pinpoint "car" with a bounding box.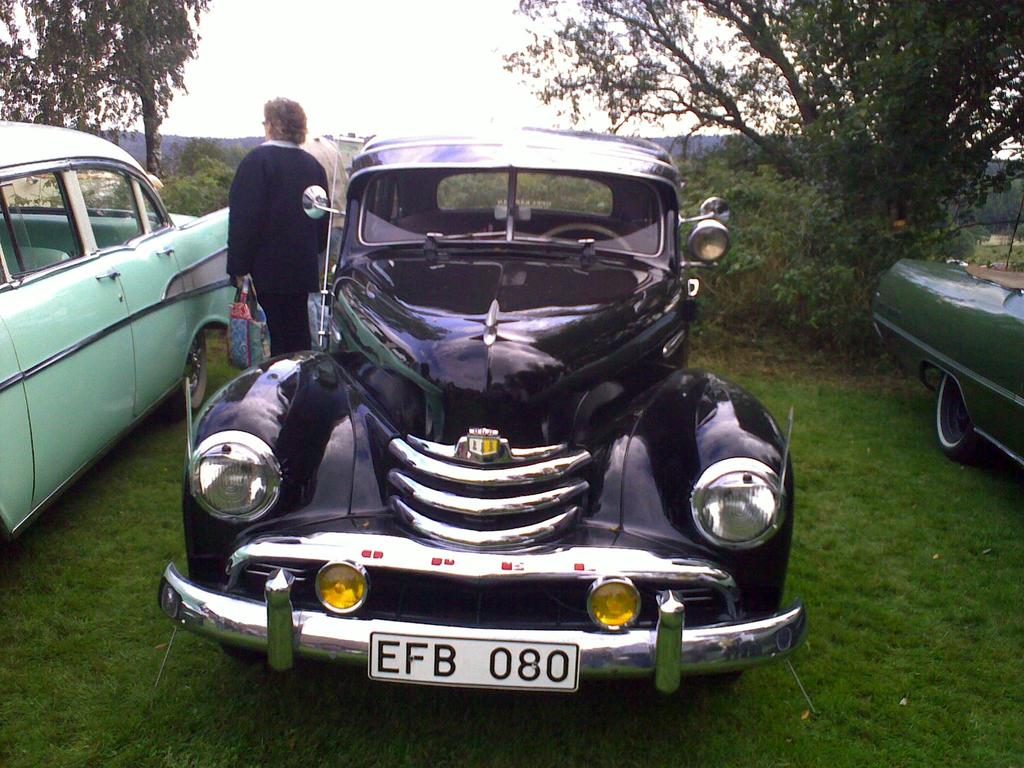
select_region(868, 258, 1023, 468).
